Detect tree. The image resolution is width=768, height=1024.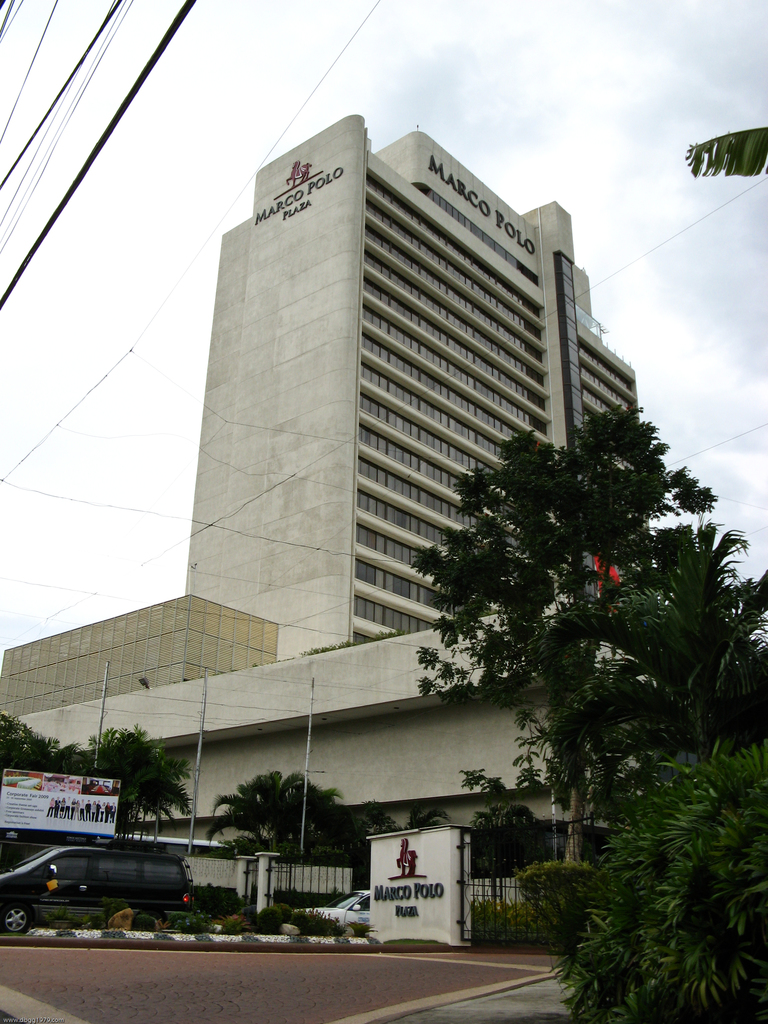
left=404, top=391, right=735, bottom=930.
